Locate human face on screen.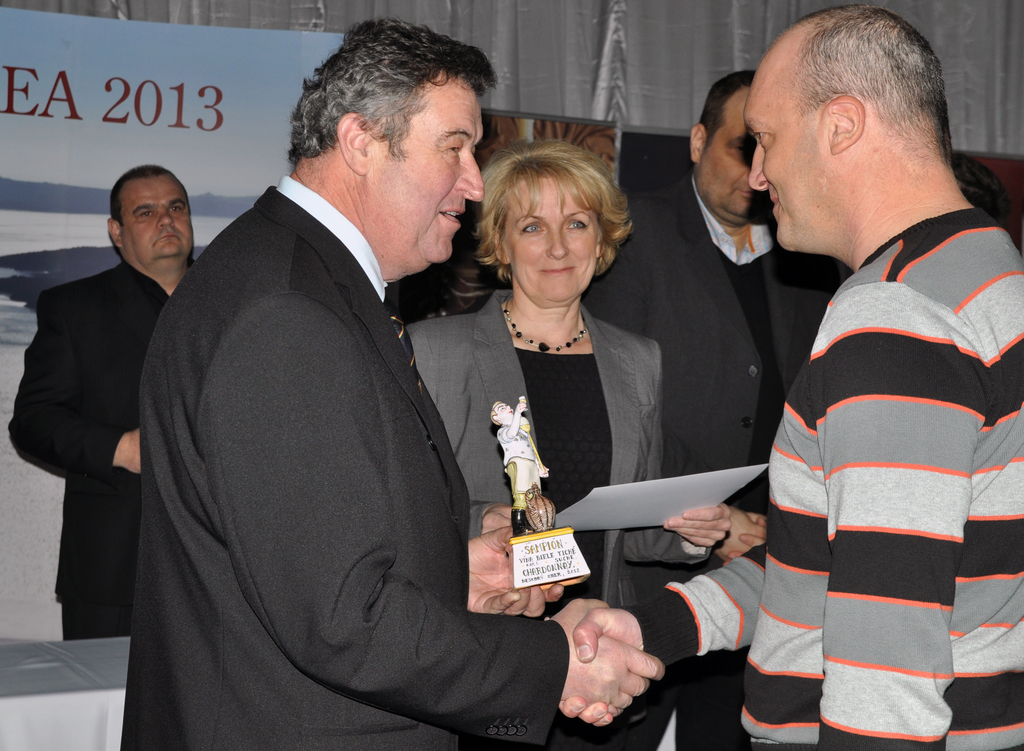
On screen at (367,68,487,263).
